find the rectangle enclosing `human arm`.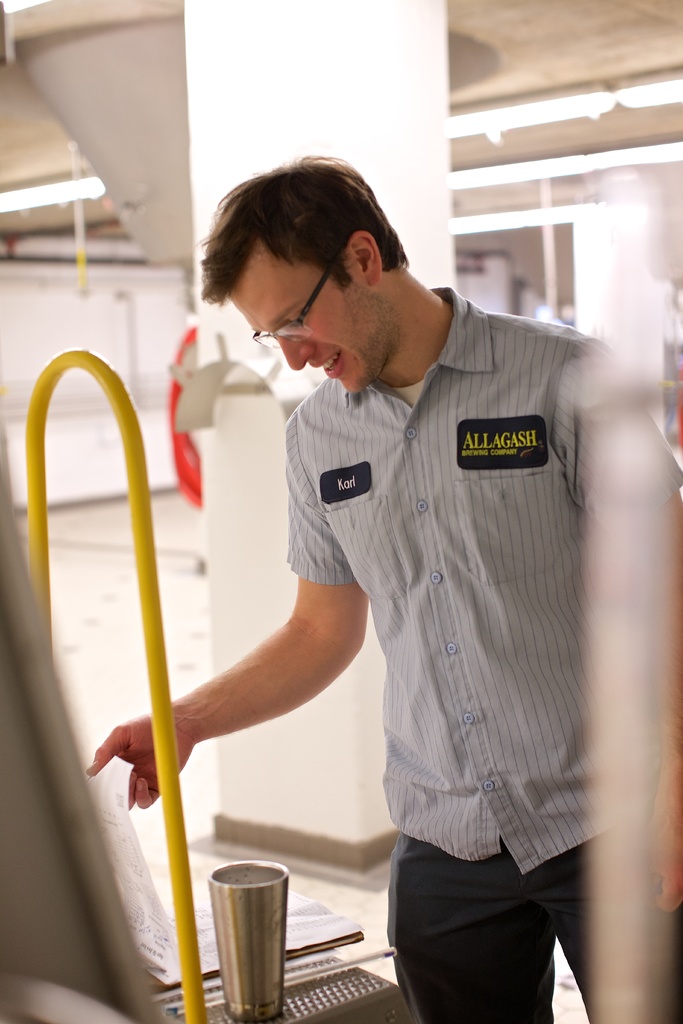
x1=550 y1=335 x2=682 y2=919.
